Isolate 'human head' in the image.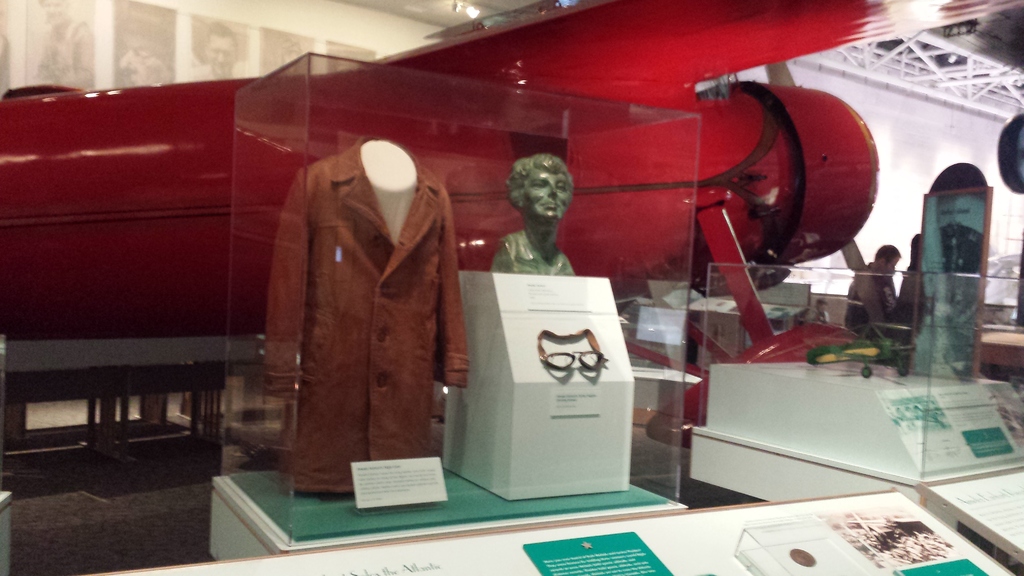
Isolated region: [871, 246, 902, 276].
